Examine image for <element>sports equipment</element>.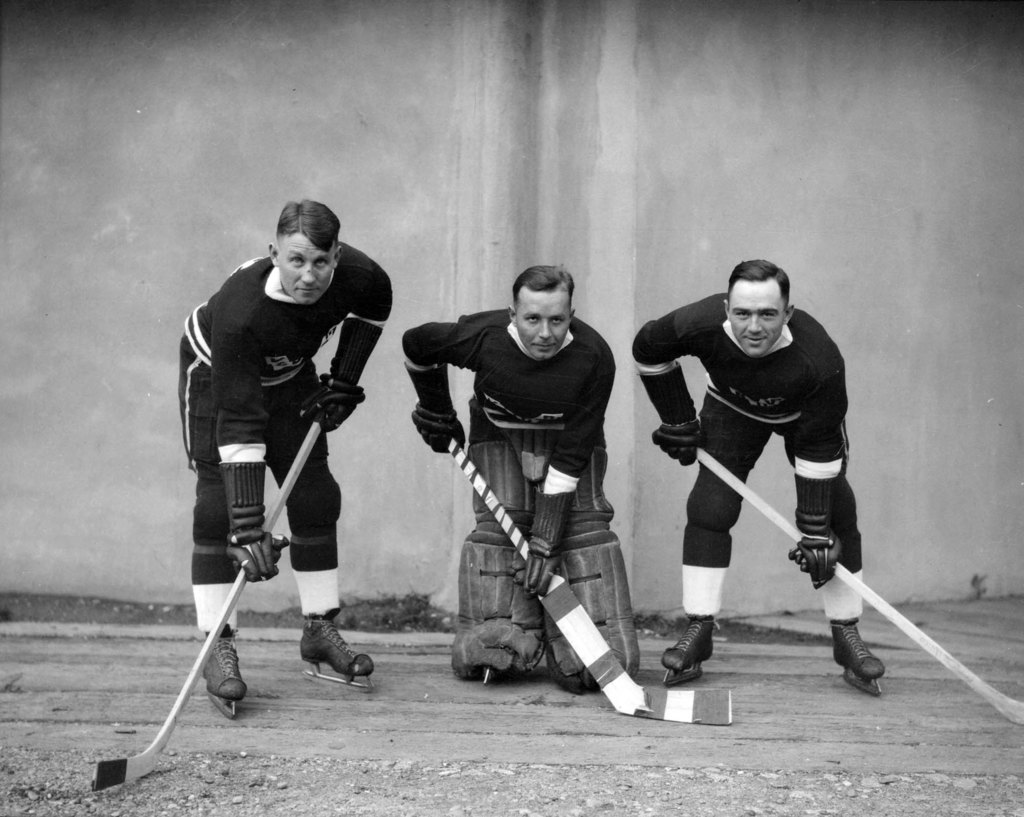
Examination result: <box>694,449,1023,724</box>.
